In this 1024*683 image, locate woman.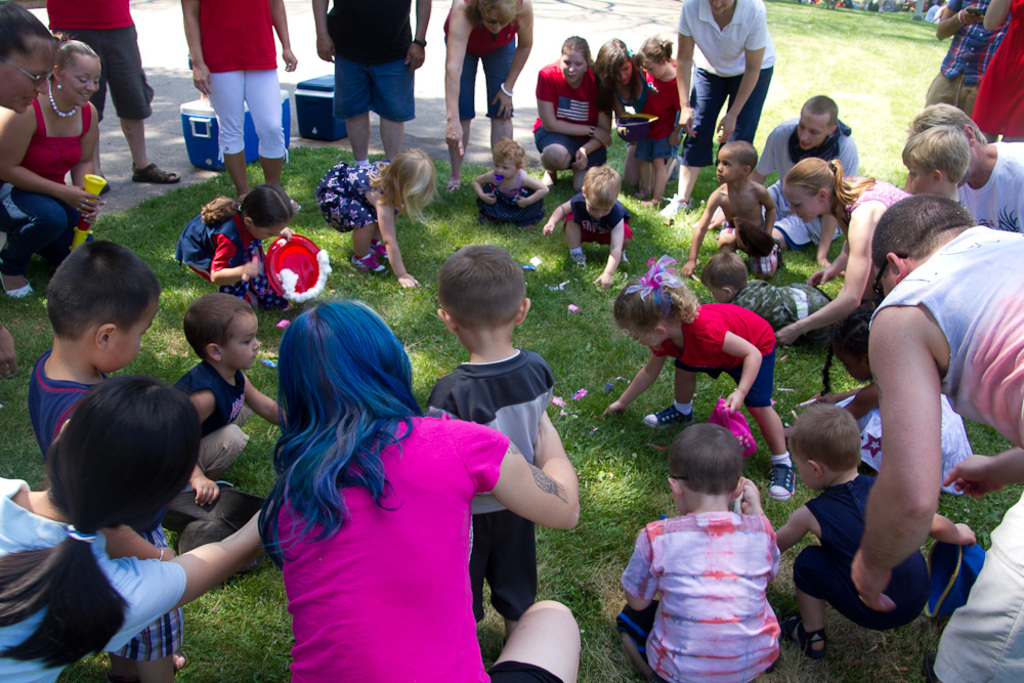
Bounding box: rect(593, 31, 644, 185).
